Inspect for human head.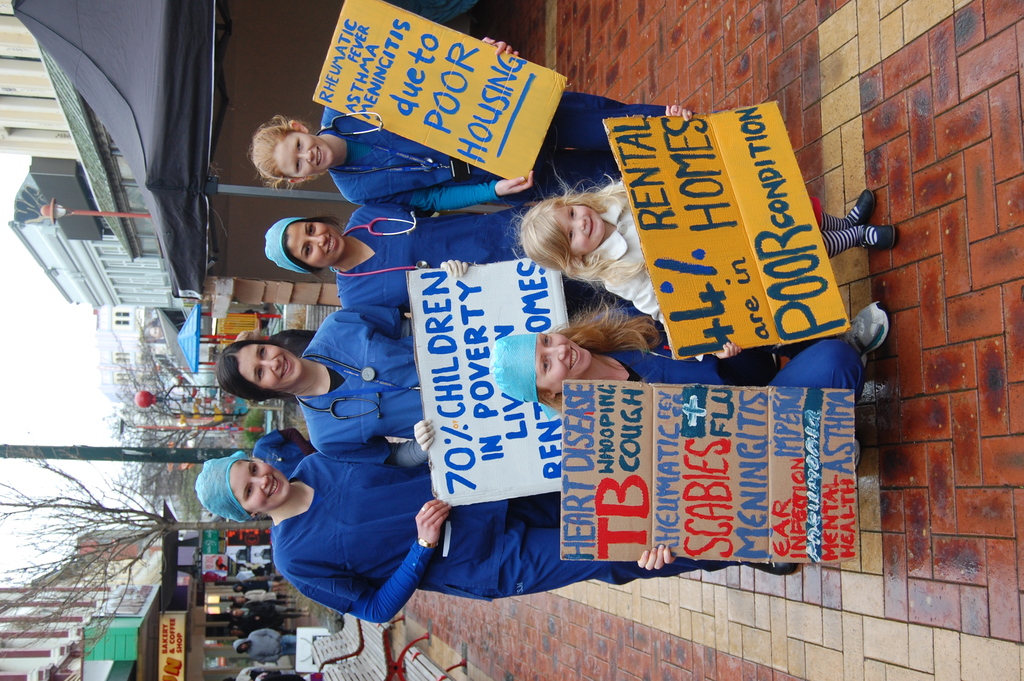
Inspection: <box>239,106,337,179</box>.
